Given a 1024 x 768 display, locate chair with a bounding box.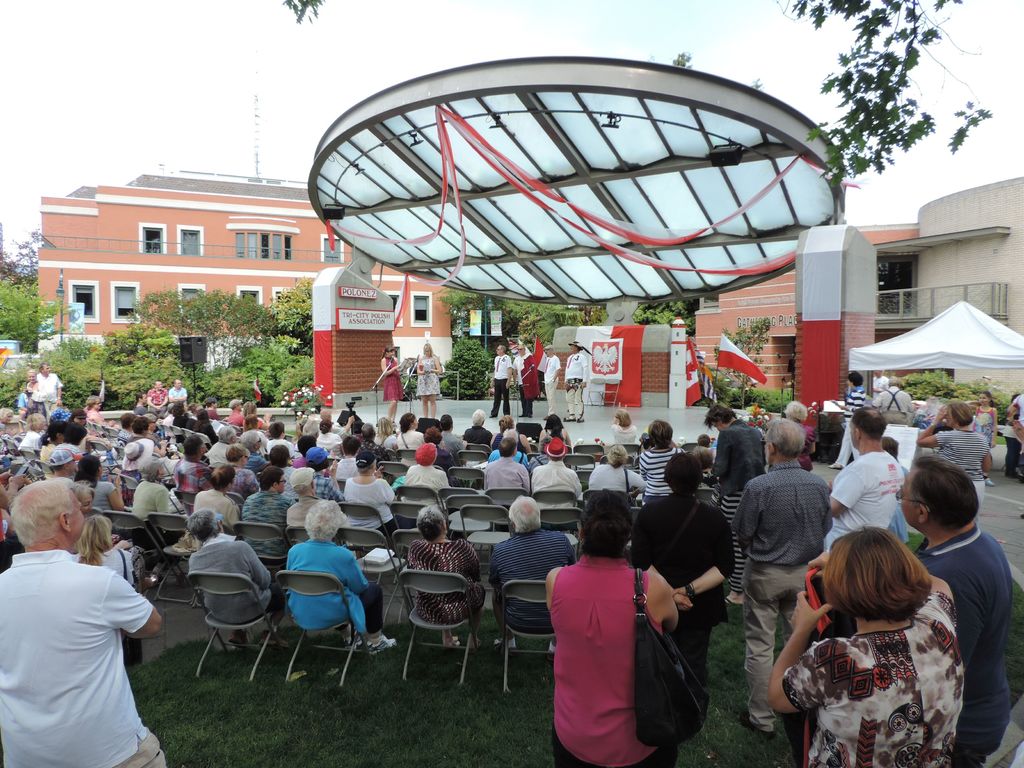
Located: [x1=182, y1=563, x2=289, y2=685].
